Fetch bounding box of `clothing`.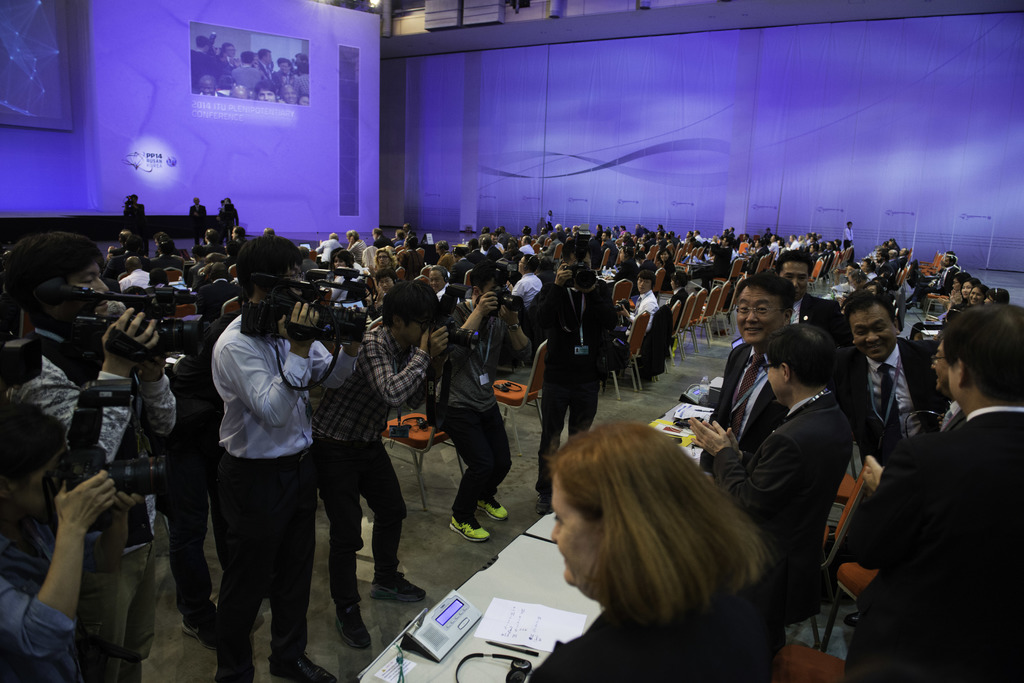
Bbox: bbox=(518, 565, 731, 682).
